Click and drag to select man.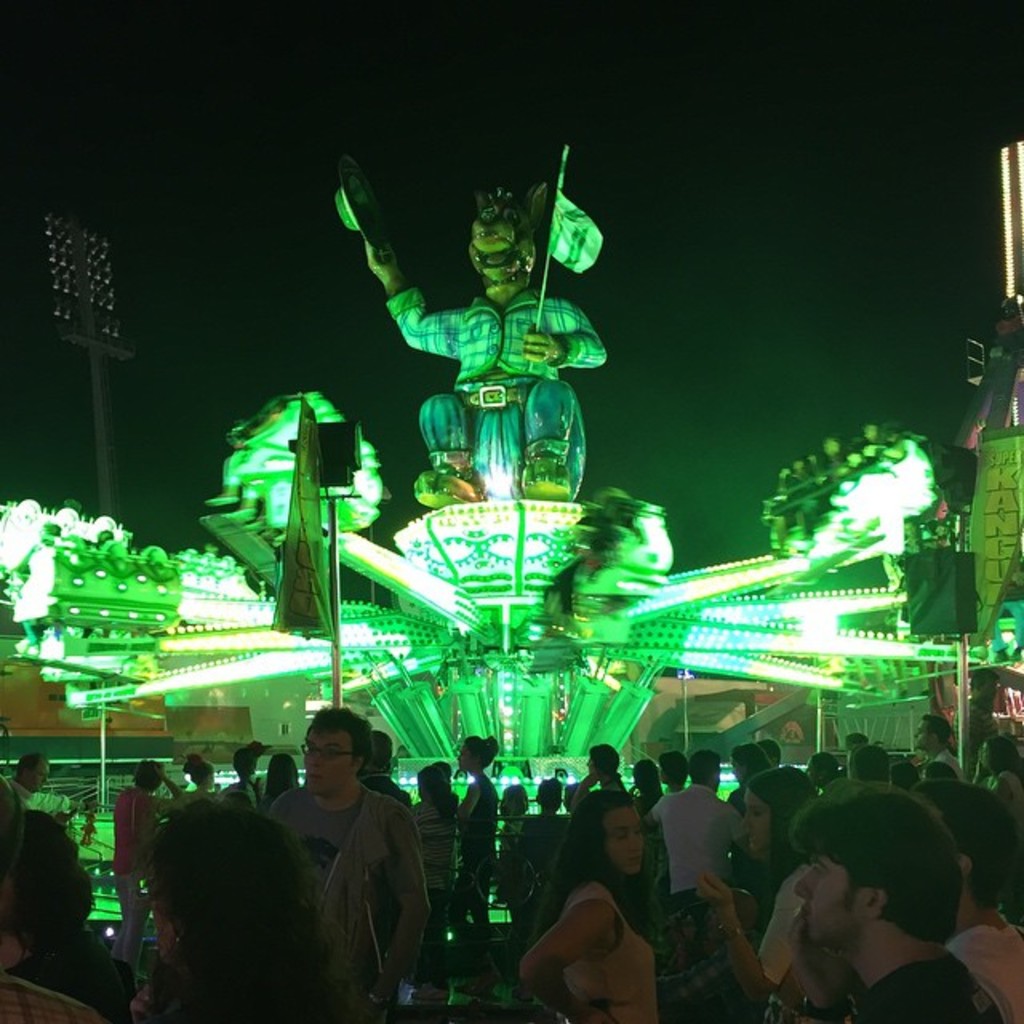
Selection: bbox=[781, 778, 1016, 1022].
